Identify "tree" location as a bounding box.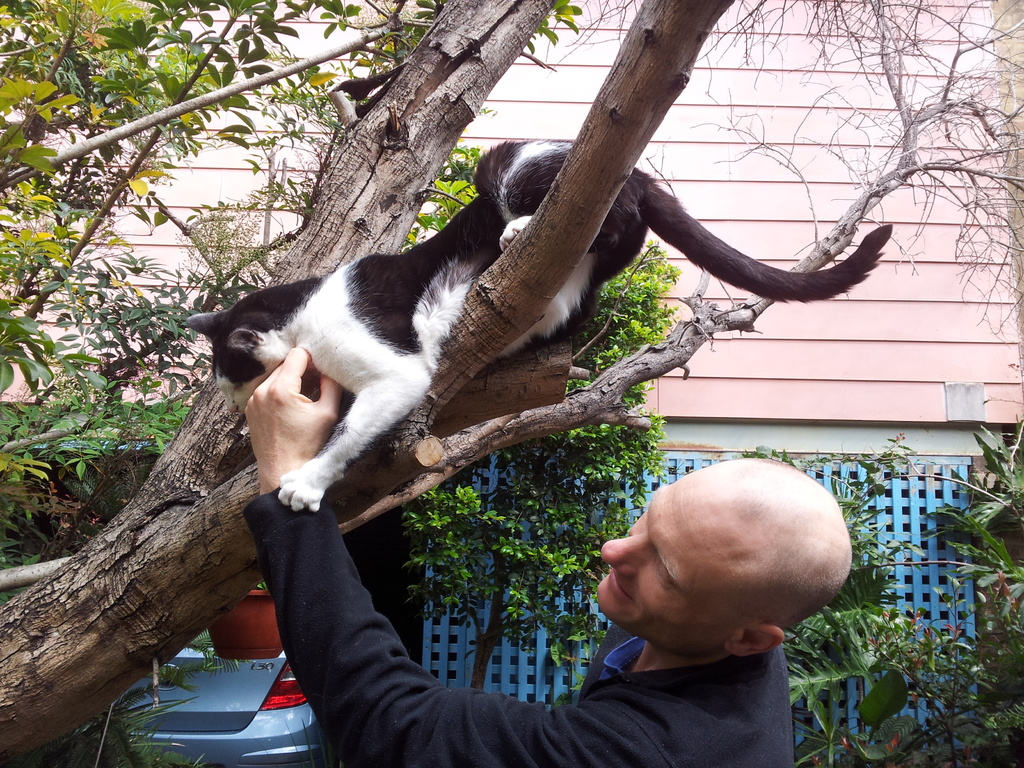
393,142,685,699.
